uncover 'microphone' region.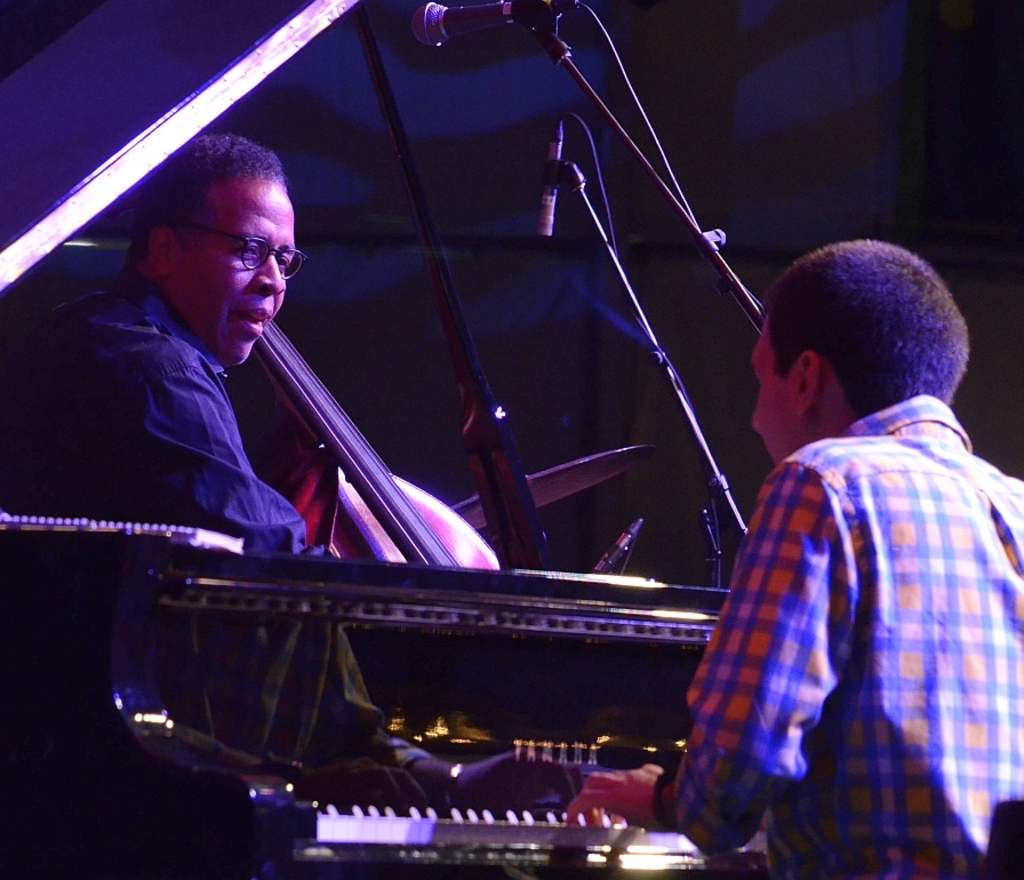
Uncovered: (left=393, top=0, right=579, bottom=54).
